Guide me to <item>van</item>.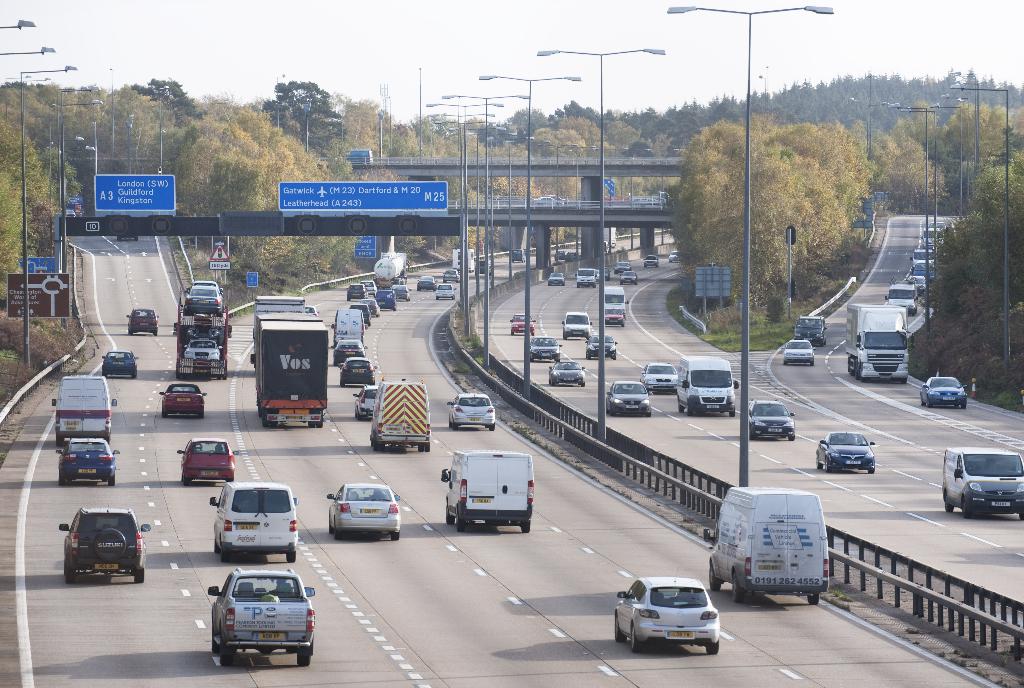
Guidance: select_region(209, 480, 301, 562).
